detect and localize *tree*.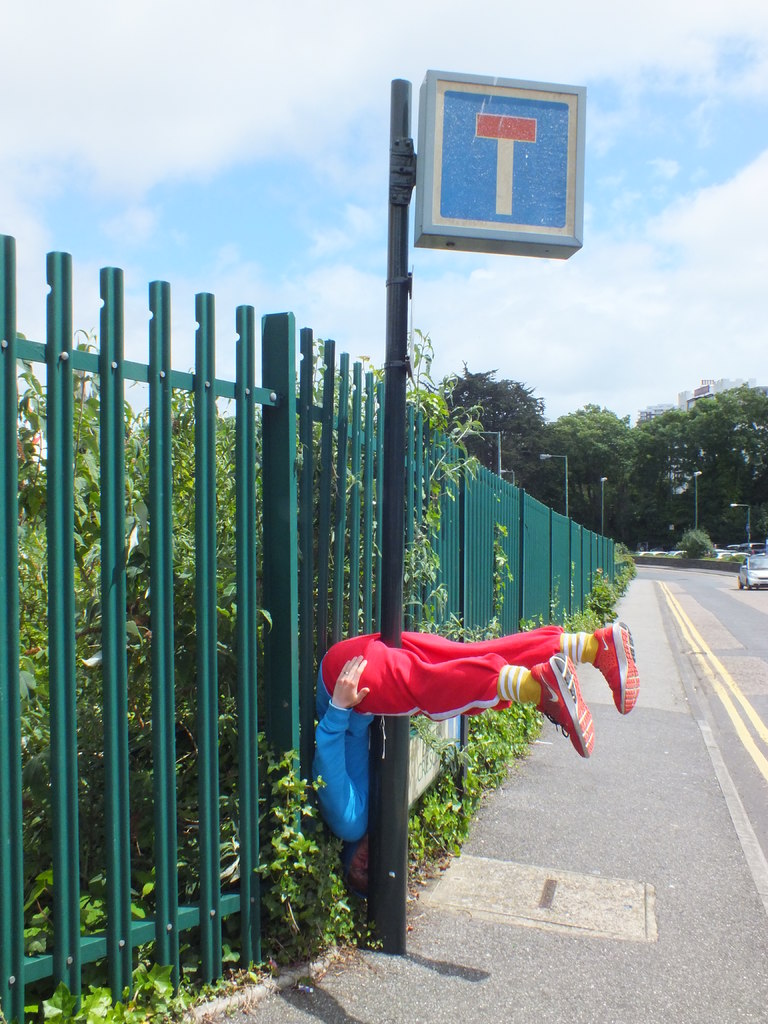
Localized at <region>630, 362, 764, 535</region>.
